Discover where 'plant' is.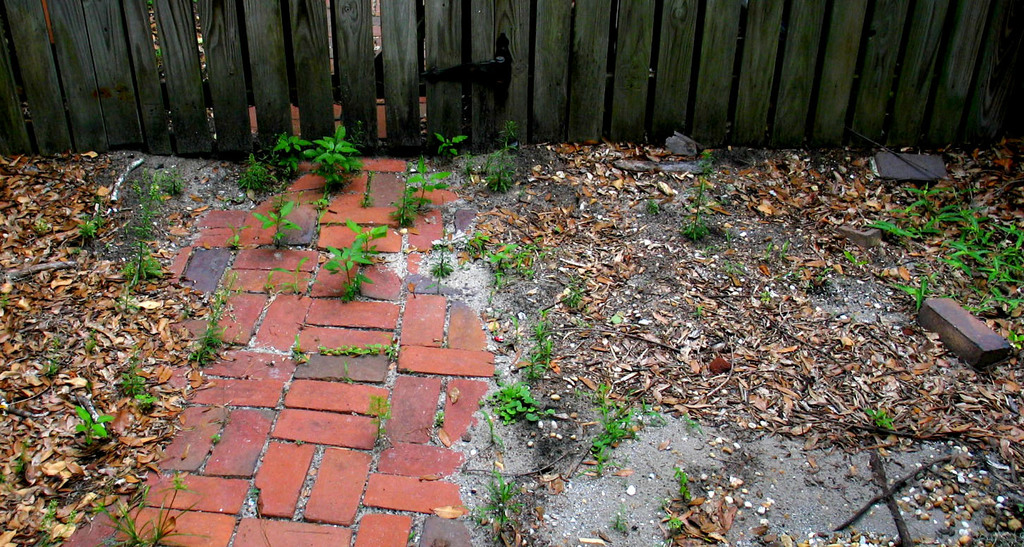
Discovered at bbox=(784, 263, 837, 295).
